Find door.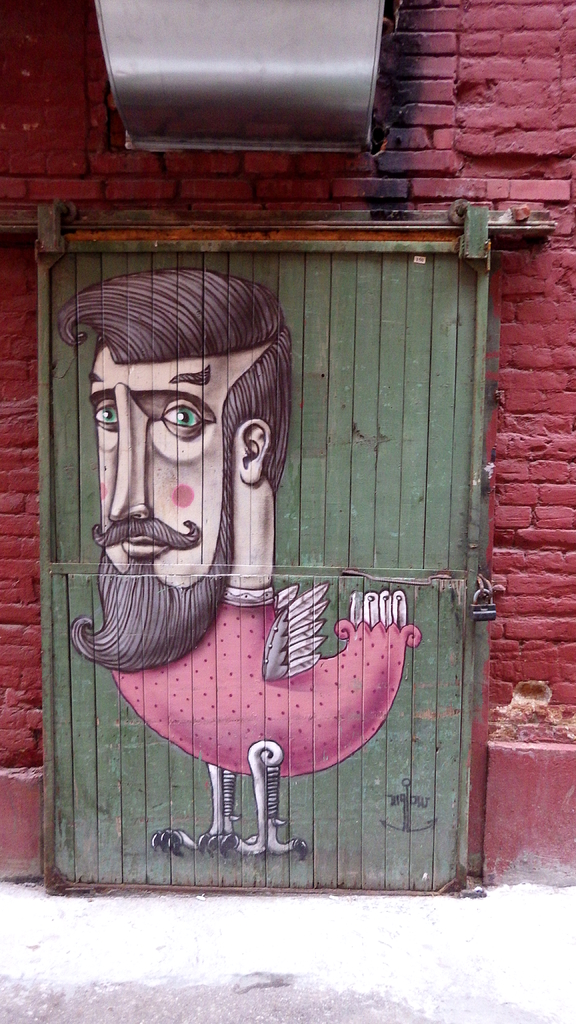
[x1=55, y1=131, x2=455, y2=876].
